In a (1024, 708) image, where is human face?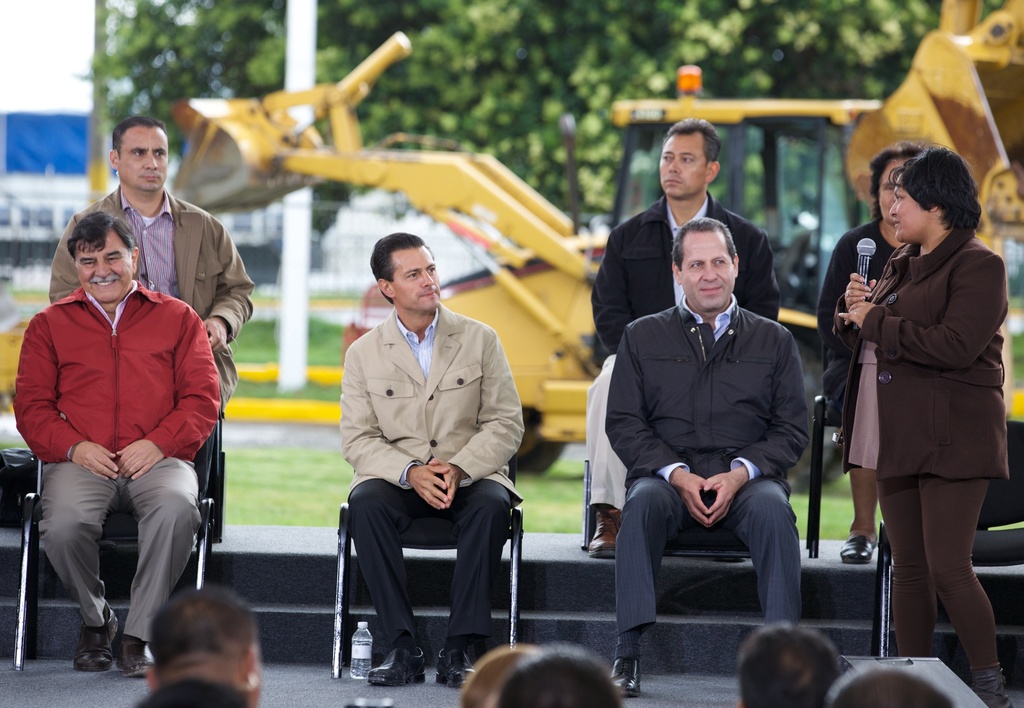
box=[891, 176, 929, 240].
